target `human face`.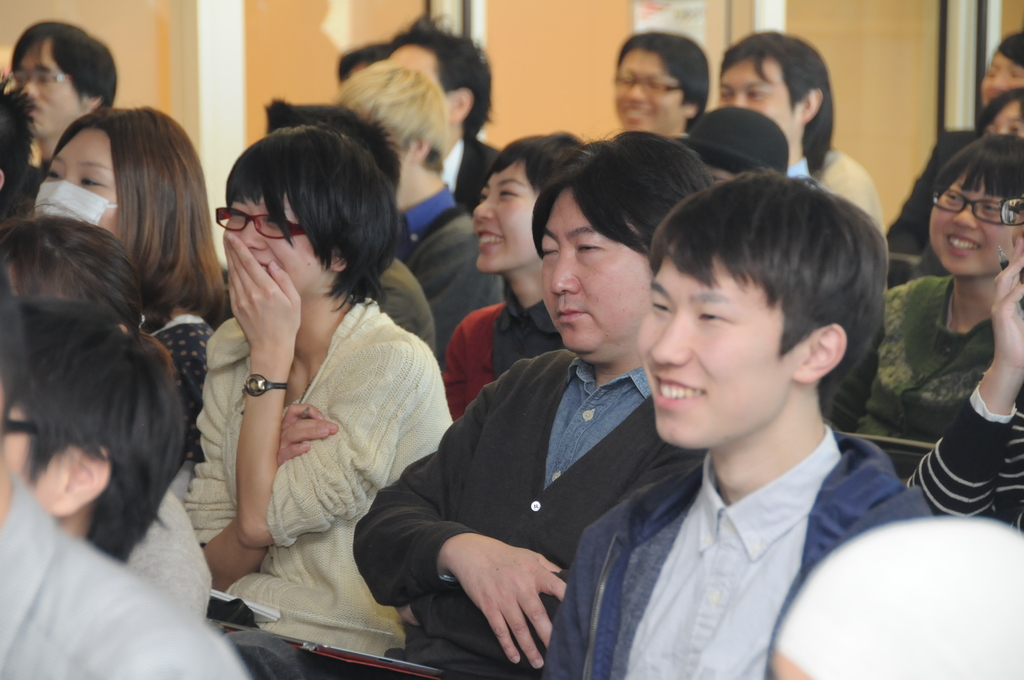
Target region: crop(981, 52, 1023, 107).
